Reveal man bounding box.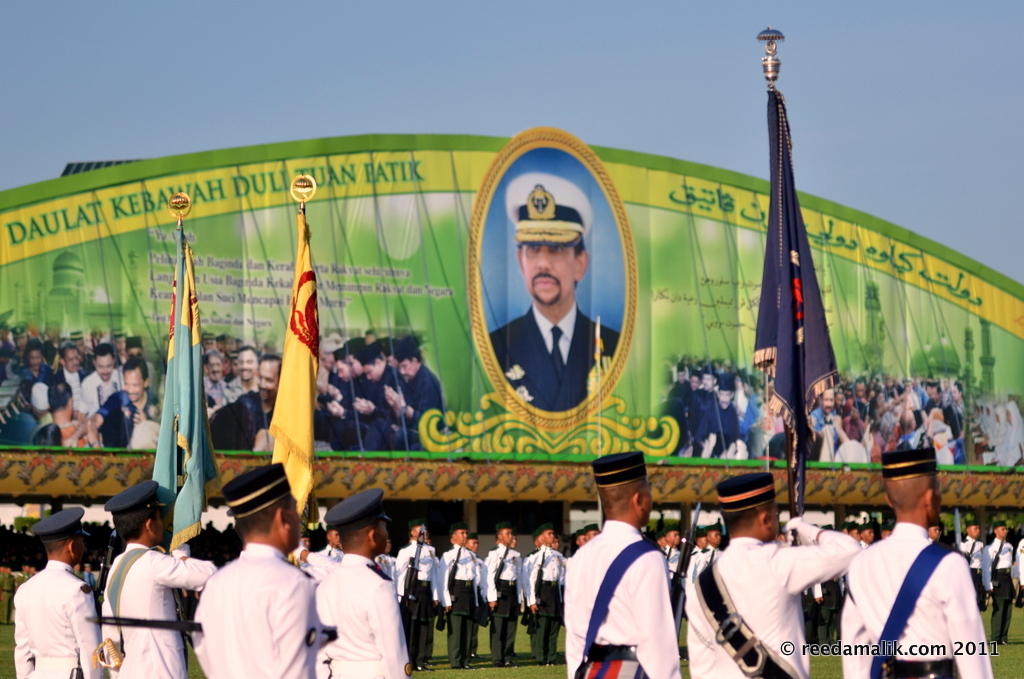
Revealed: 190 459 323 678.
